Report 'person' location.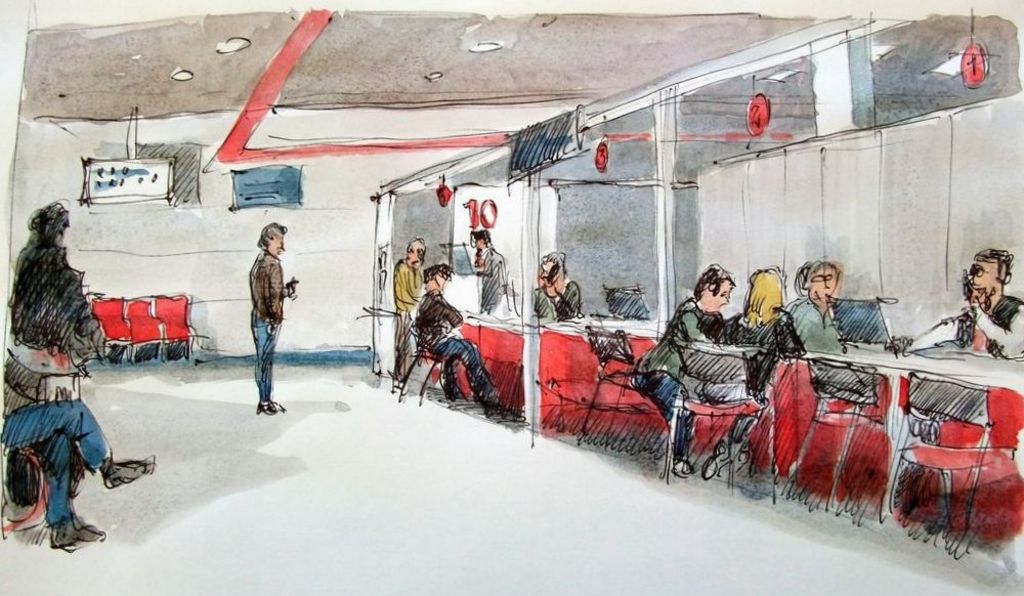
Report: [0,346,158,548].
